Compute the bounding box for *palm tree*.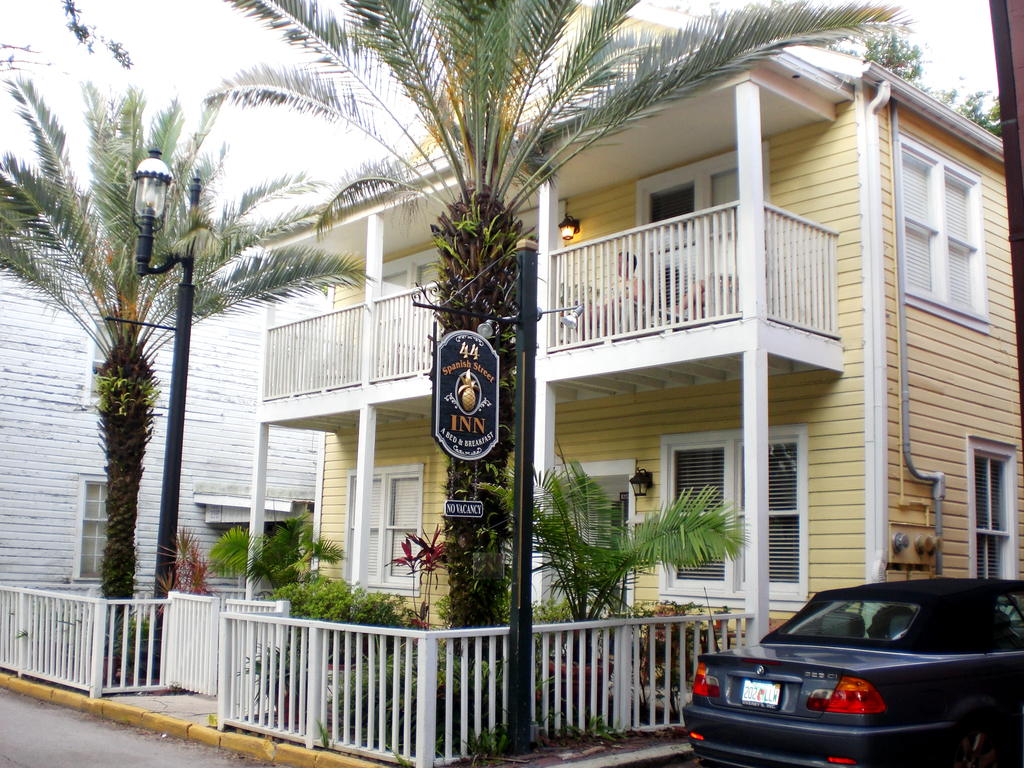
x1=524, y1=481, x2=687, y2=605.
